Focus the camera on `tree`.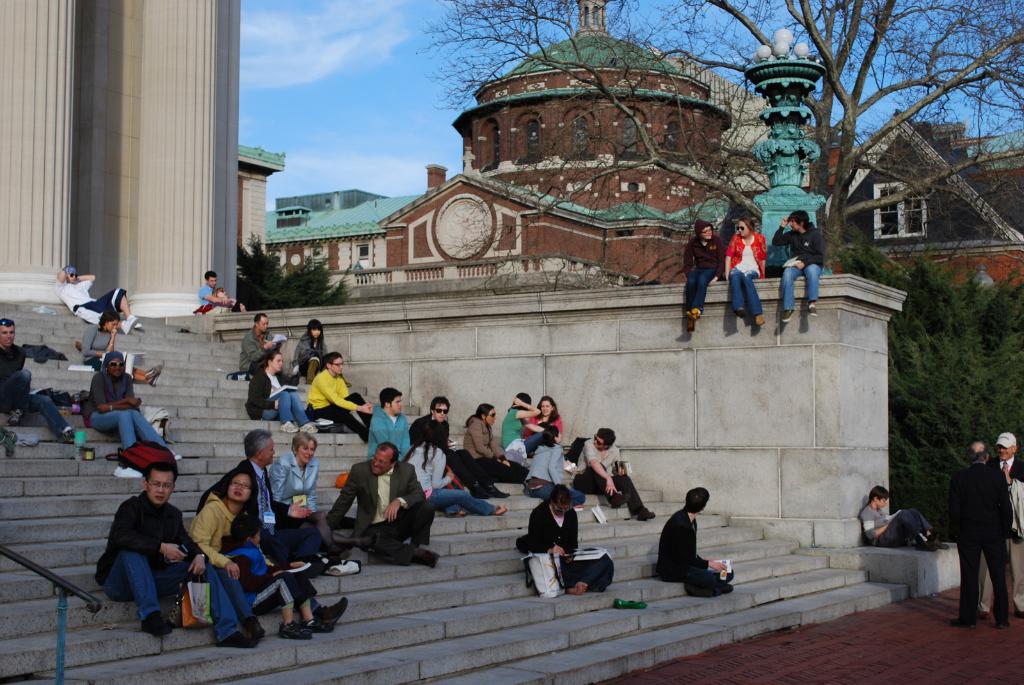
Focus region: 234/227/348/308.
